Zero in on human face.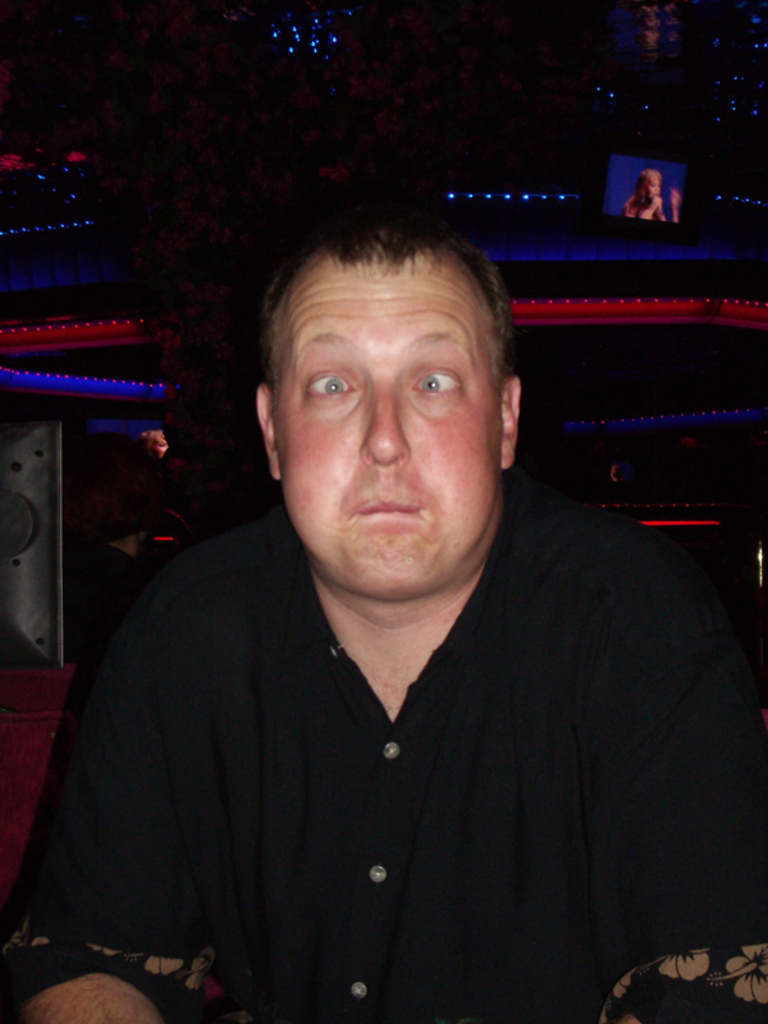
Zeroed in: (x1=640, y1=173, x2=658, y2=197).
